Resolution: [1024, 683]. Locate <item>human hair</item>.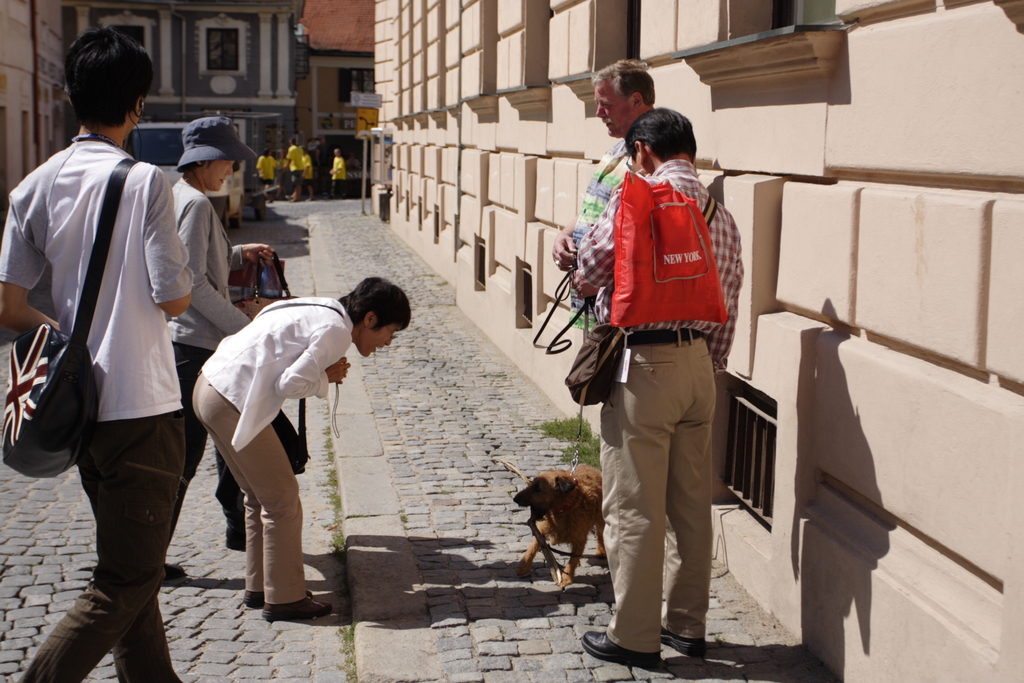
rect(626, 107, 698, 162).
